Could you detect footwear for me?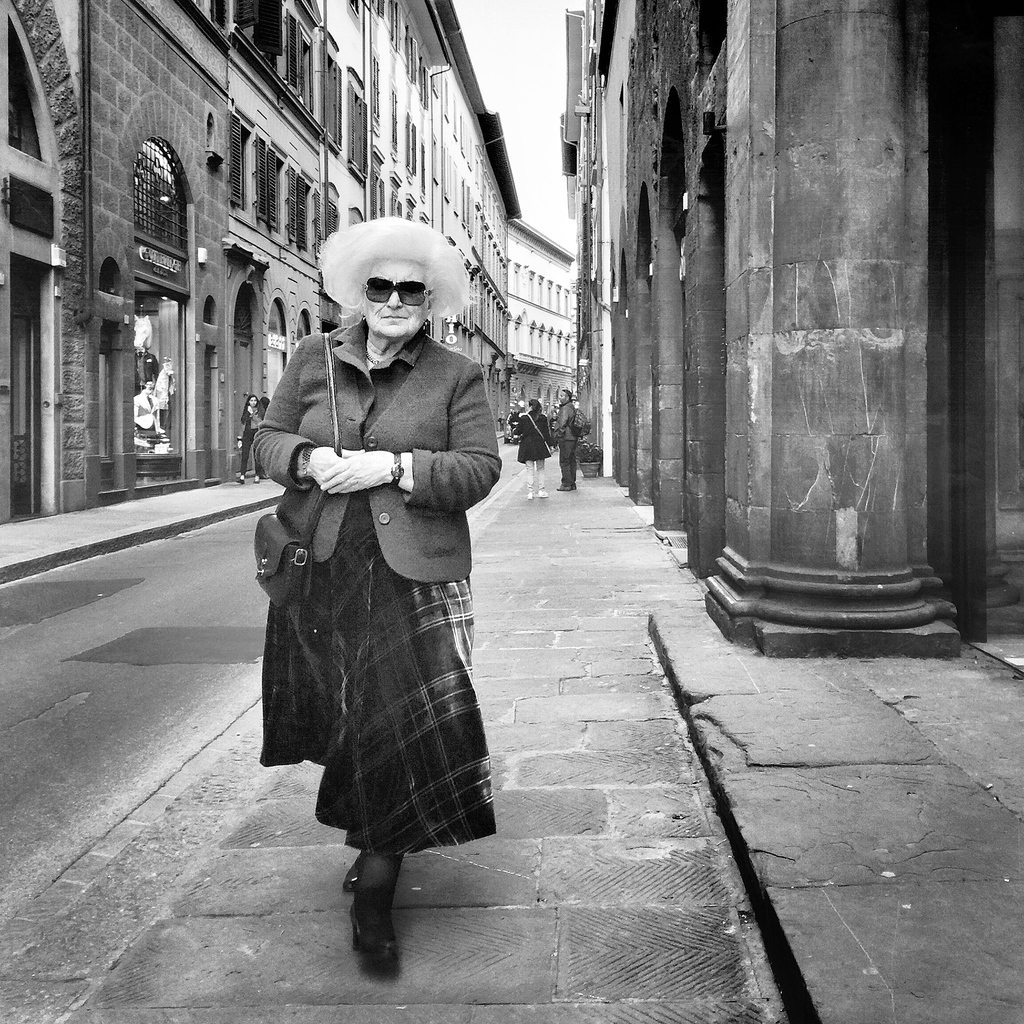
Detection result: region(356, 907, 400, 986).
